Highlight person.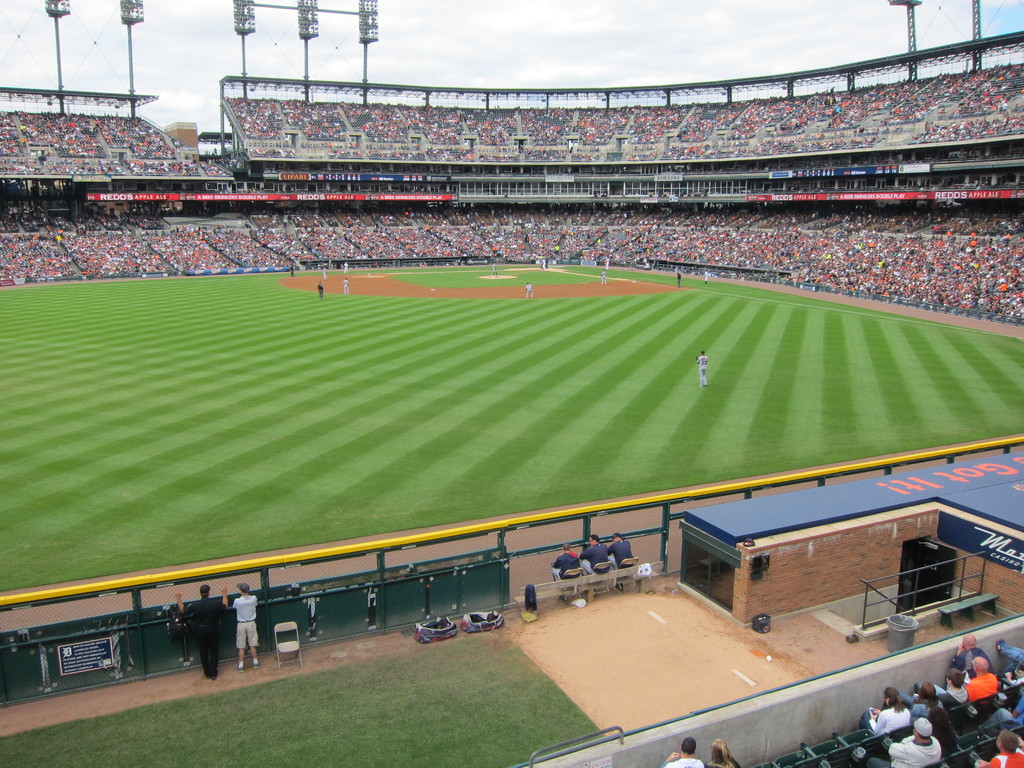
Highlighted region: 575/532/610/601.
